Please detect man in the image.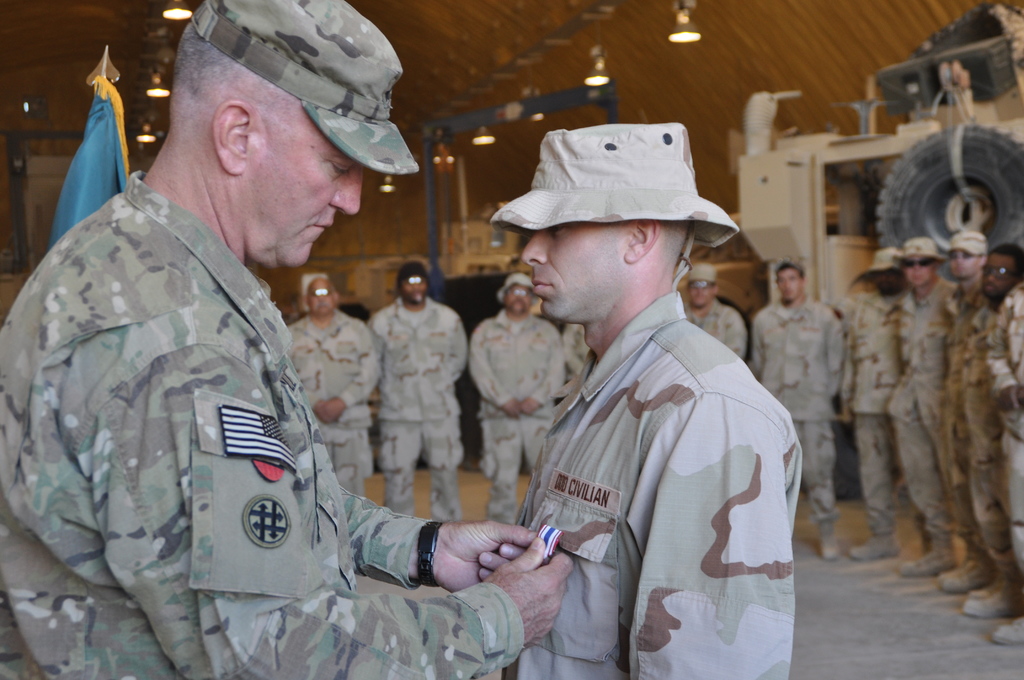
(504,122,814,679).
